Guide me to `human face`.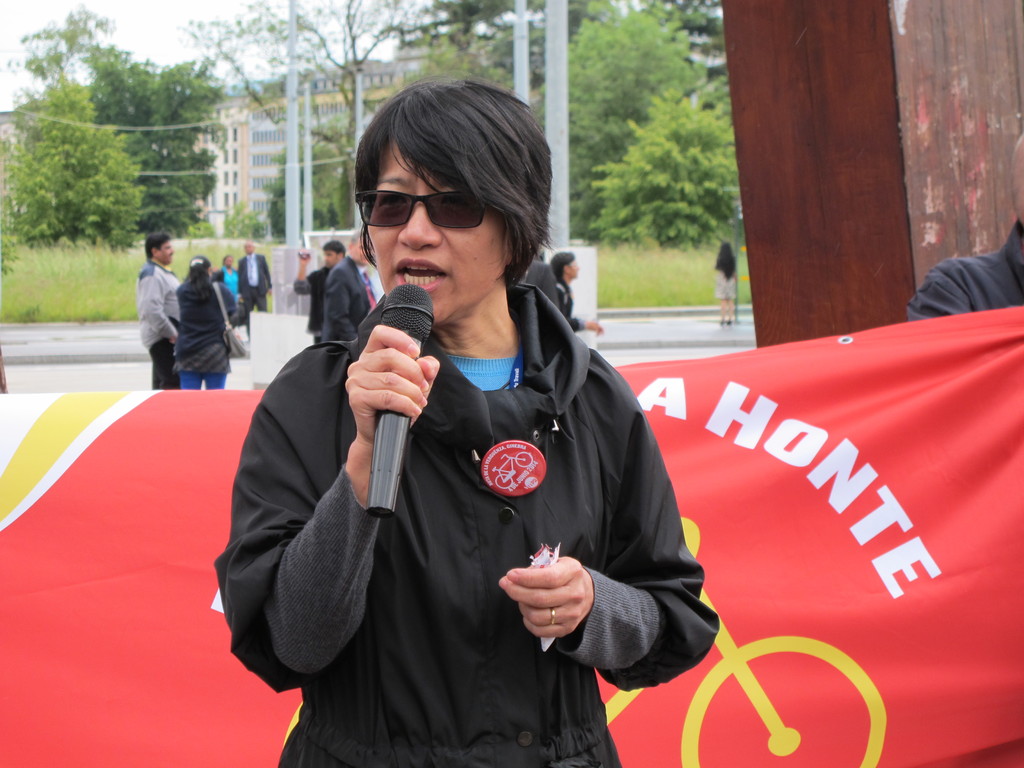
Guidance: select_region(154, 239, 174, 268).
